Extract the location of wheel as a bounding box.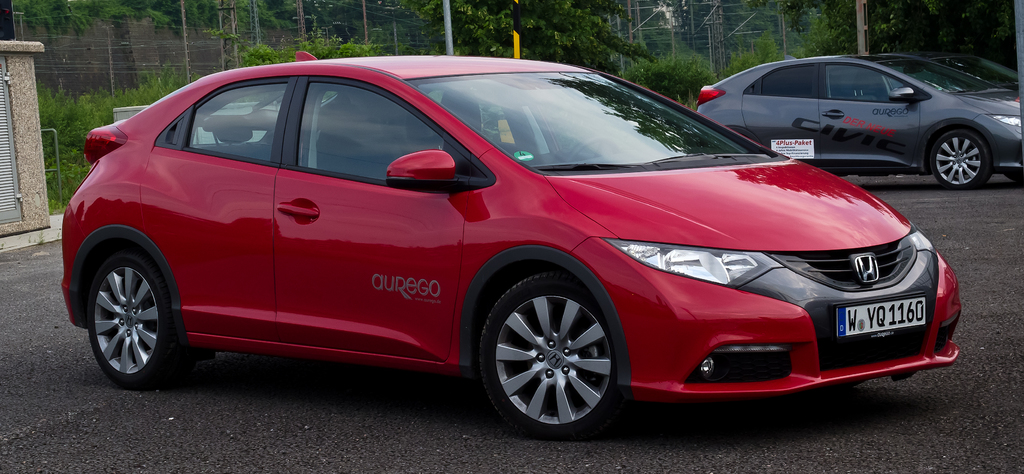
{"x1": 83, "y1": 247, "x2": 216, "y2": 392}.
